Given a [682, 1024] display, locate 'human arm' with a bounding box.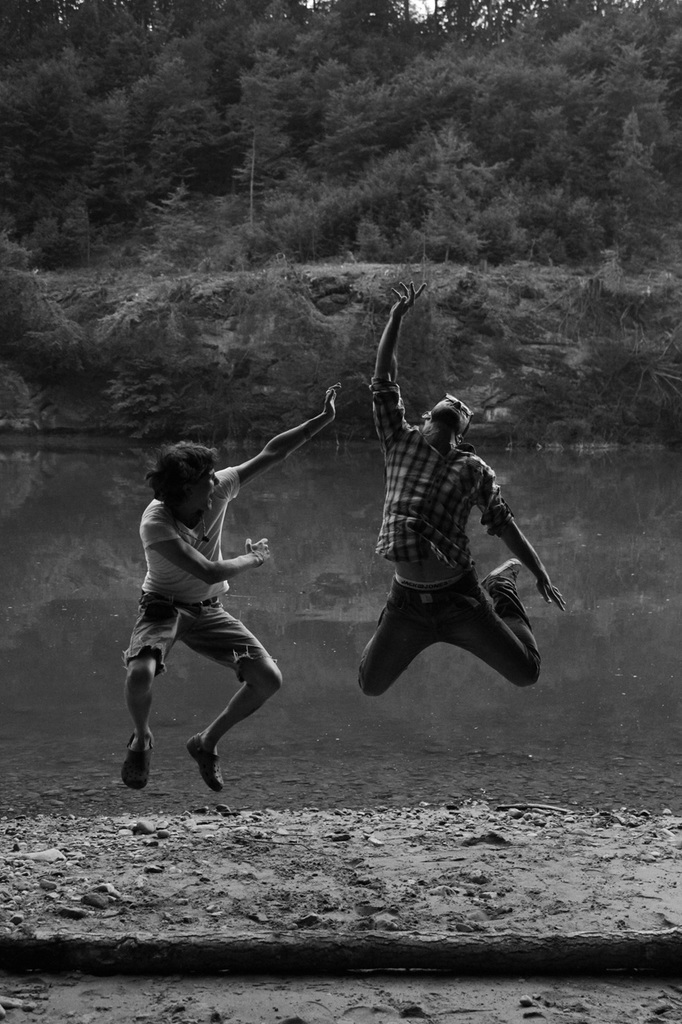
Located: pyautogui.locateOnScreen(152, 520, 273, 583).
